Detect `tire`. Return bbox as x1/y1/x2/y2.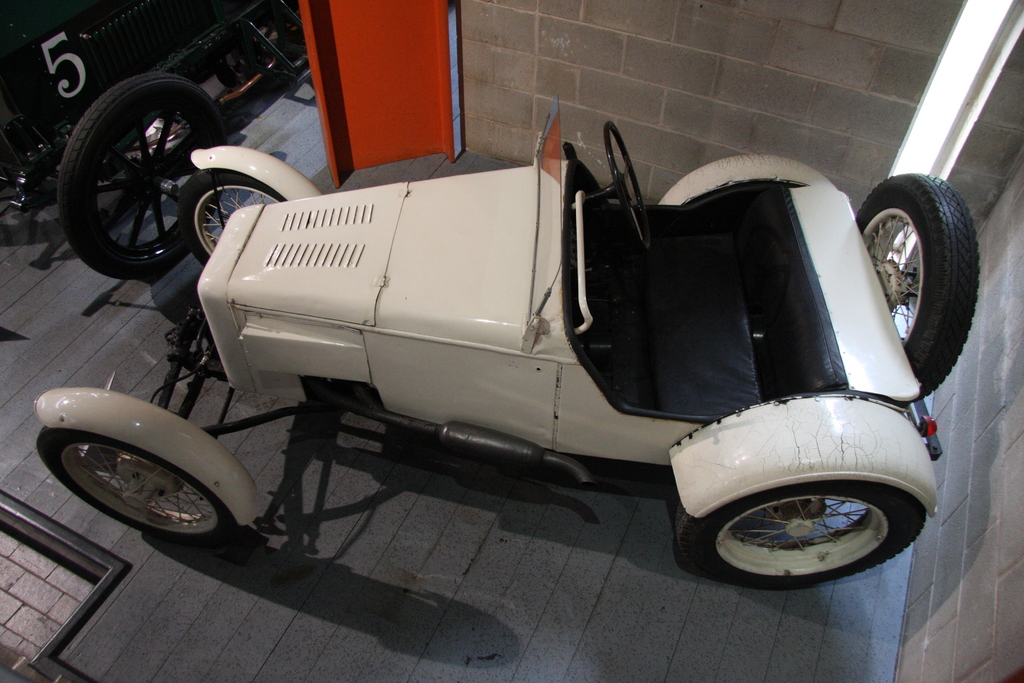
38/433/243/547.
